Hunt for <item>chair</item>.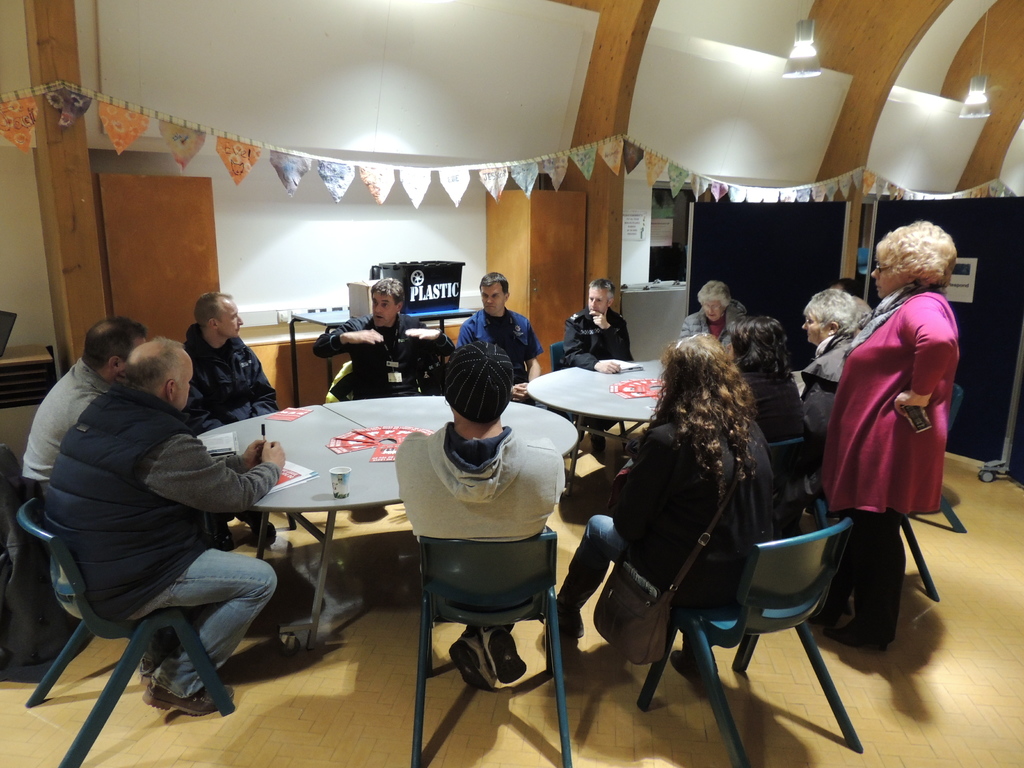
Hunted down at l=551, t=343, r=632, b=445.
